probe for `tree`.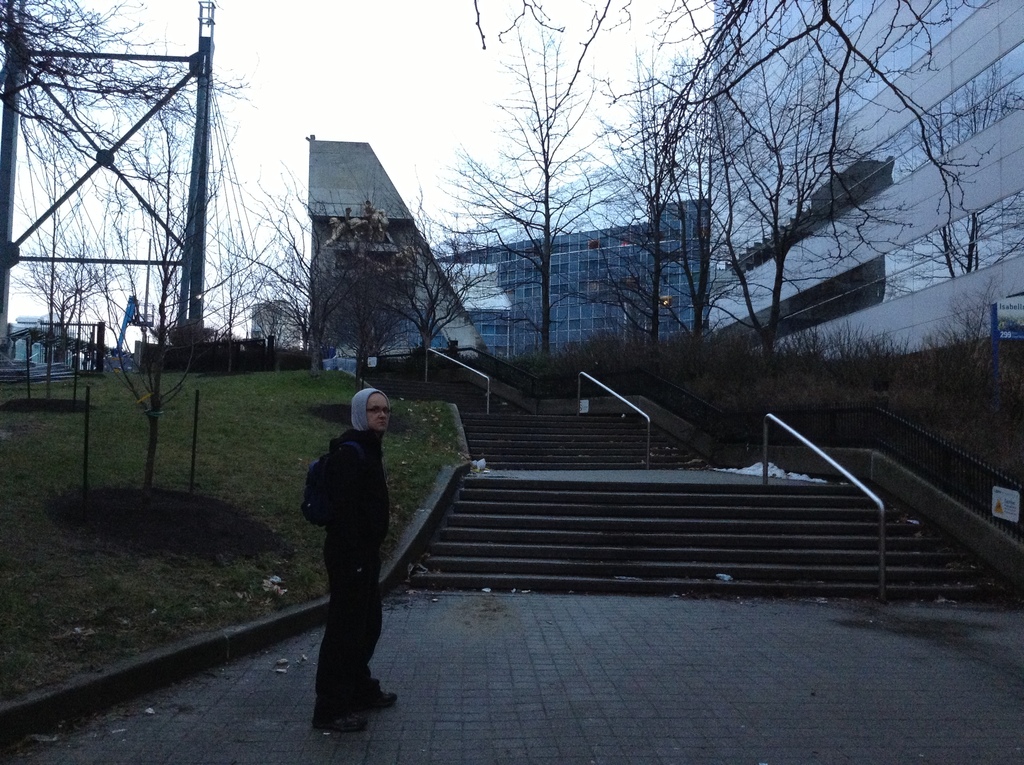
Probe result: crop(431, 0, 637, 402).
